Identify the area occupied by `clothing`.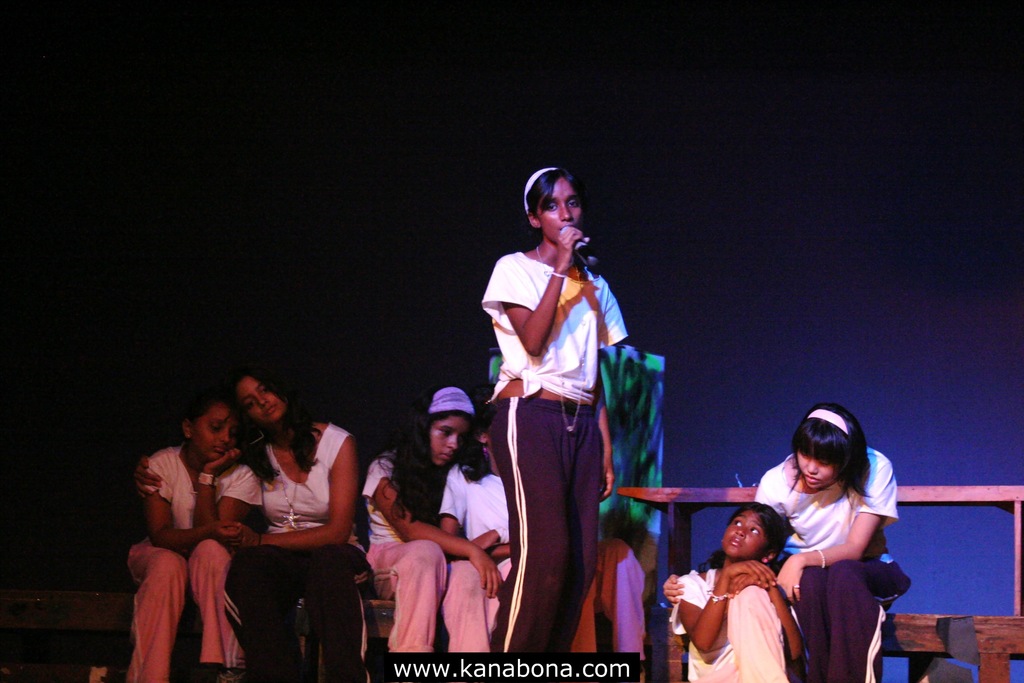
Area: (x1=221, y1=420, x2=379, y2=682).
